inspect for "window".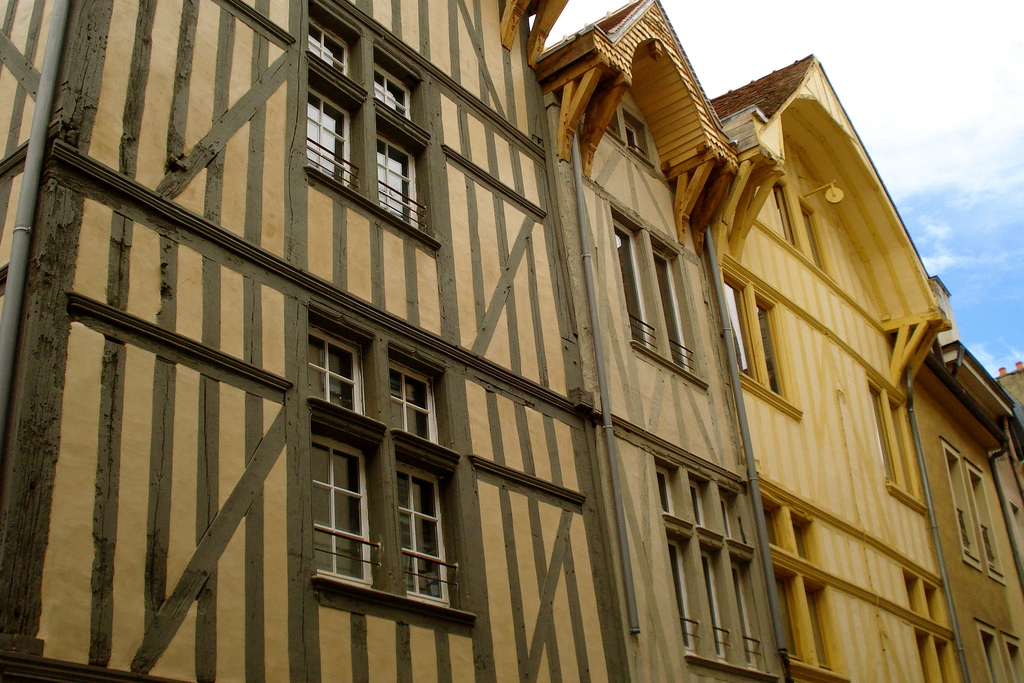
Inspection: 1005, 634, 1023, 682.
